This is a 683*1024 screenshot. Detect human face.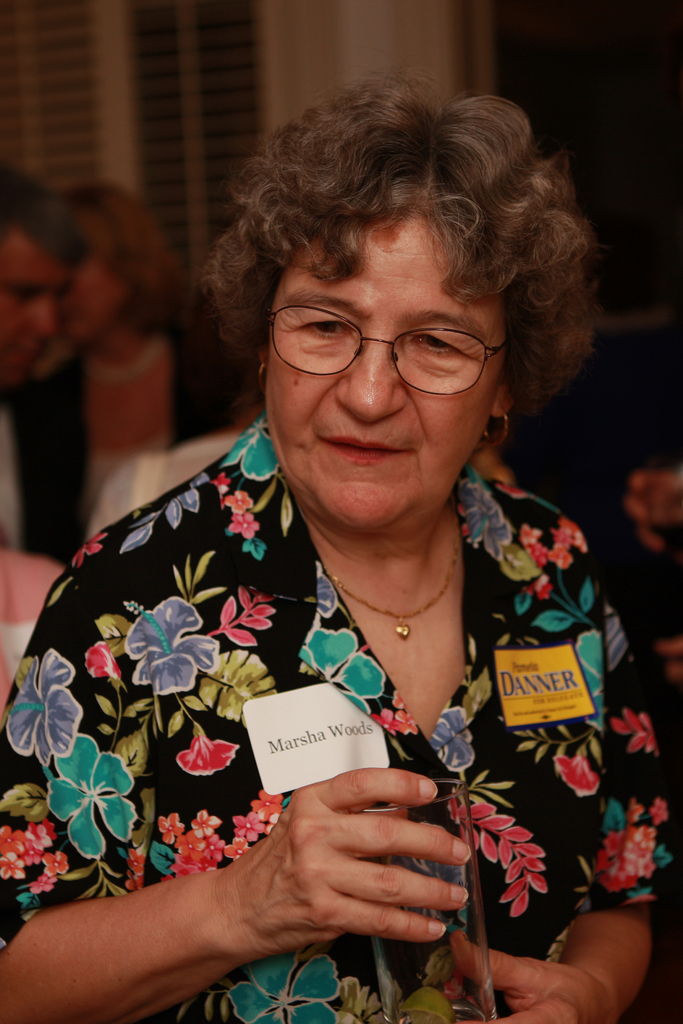
BBox(0, 228, 74, 387).
